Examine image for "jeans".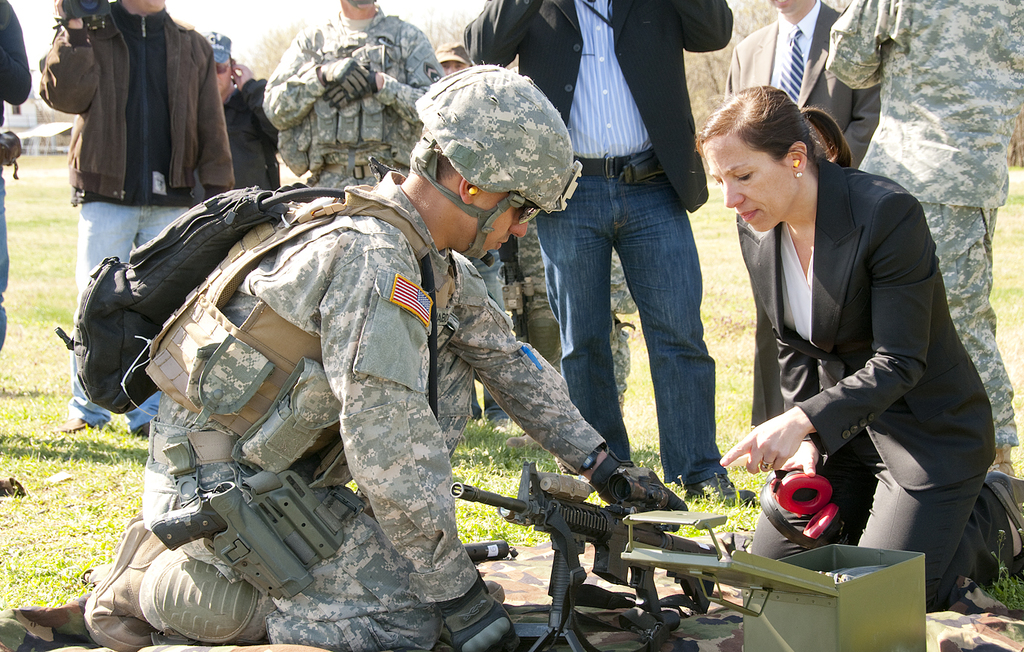
Examination result: <region>476, 250, 513, 425</region>.
